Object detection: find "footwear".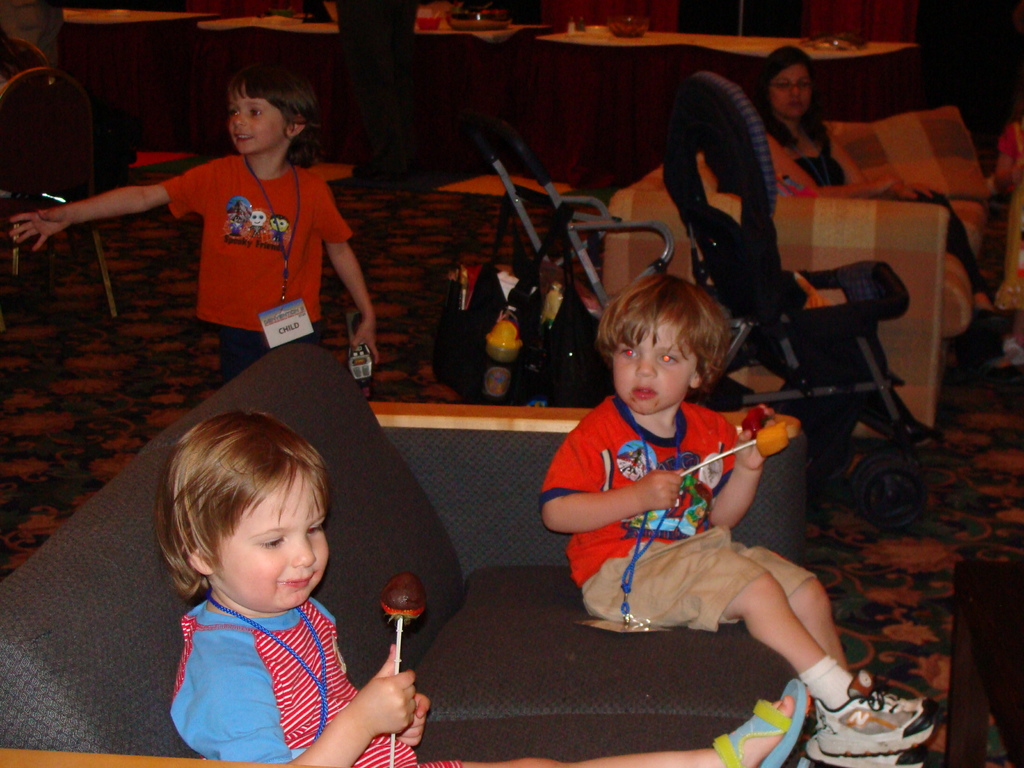
<bbox>800, 729, 925, 767</bbox>.
